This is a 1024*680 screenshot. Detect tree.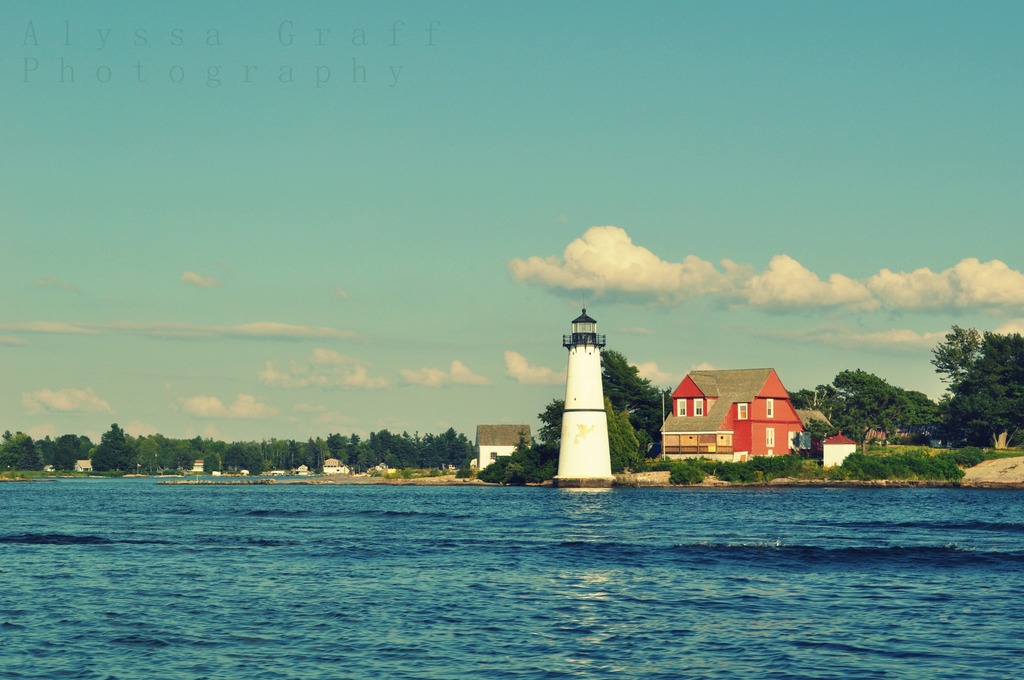
{"x1": 828, "y1": 367, "x2": 899, "y2": 403}.
